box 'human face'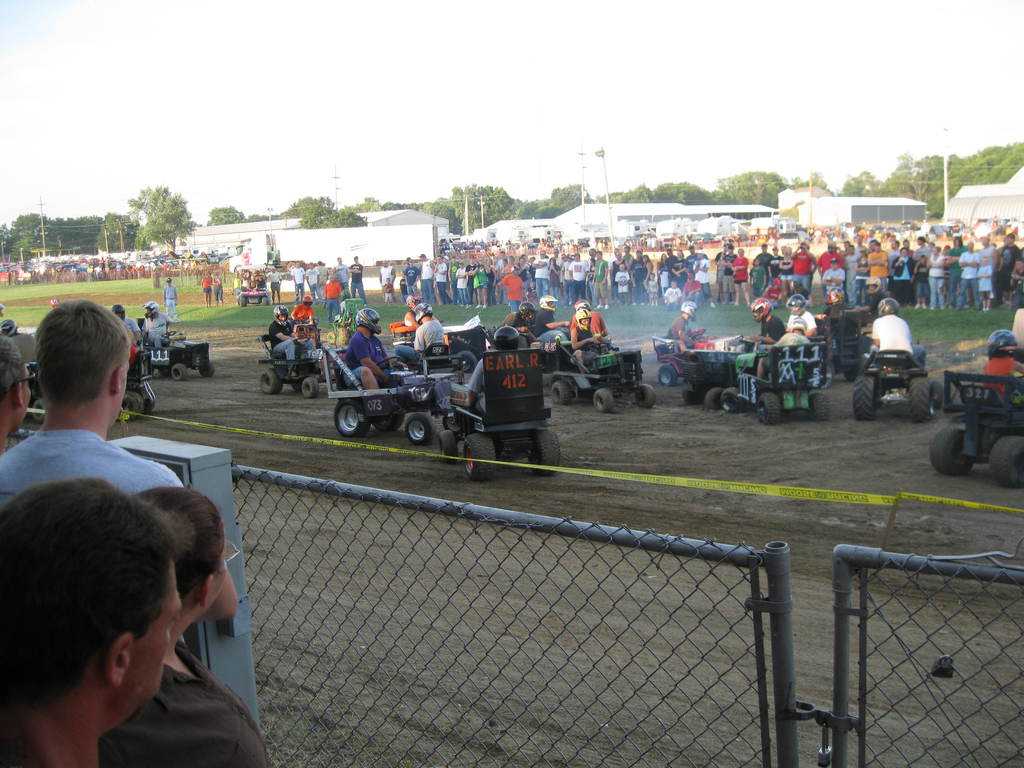
118/557/186/705
